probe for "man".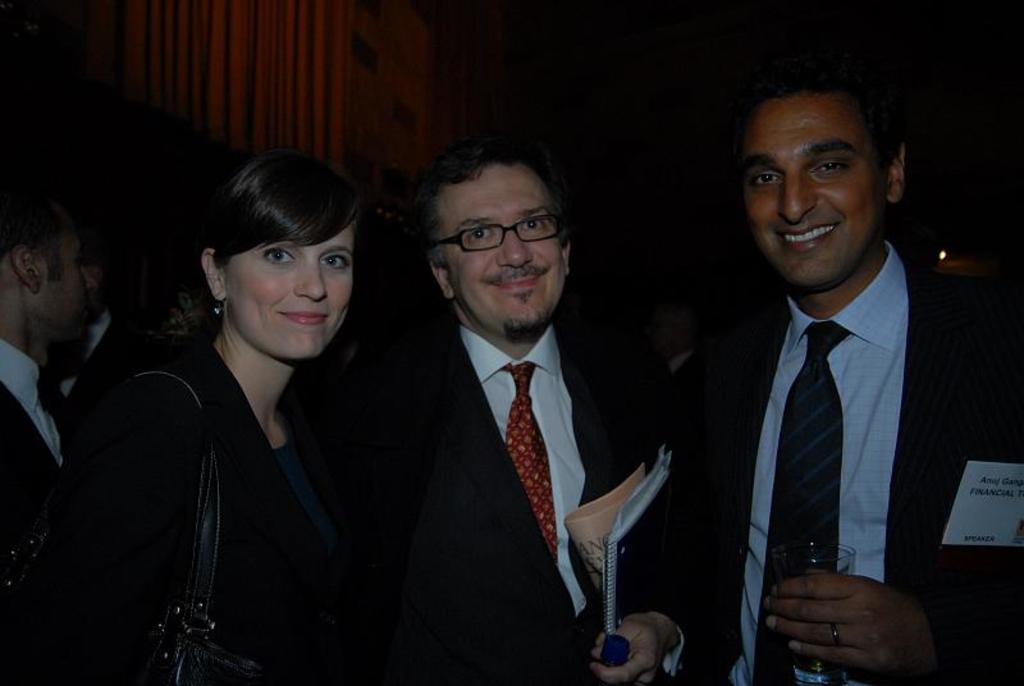
Probe result: <region>0, 188, 110, 555</region>.
